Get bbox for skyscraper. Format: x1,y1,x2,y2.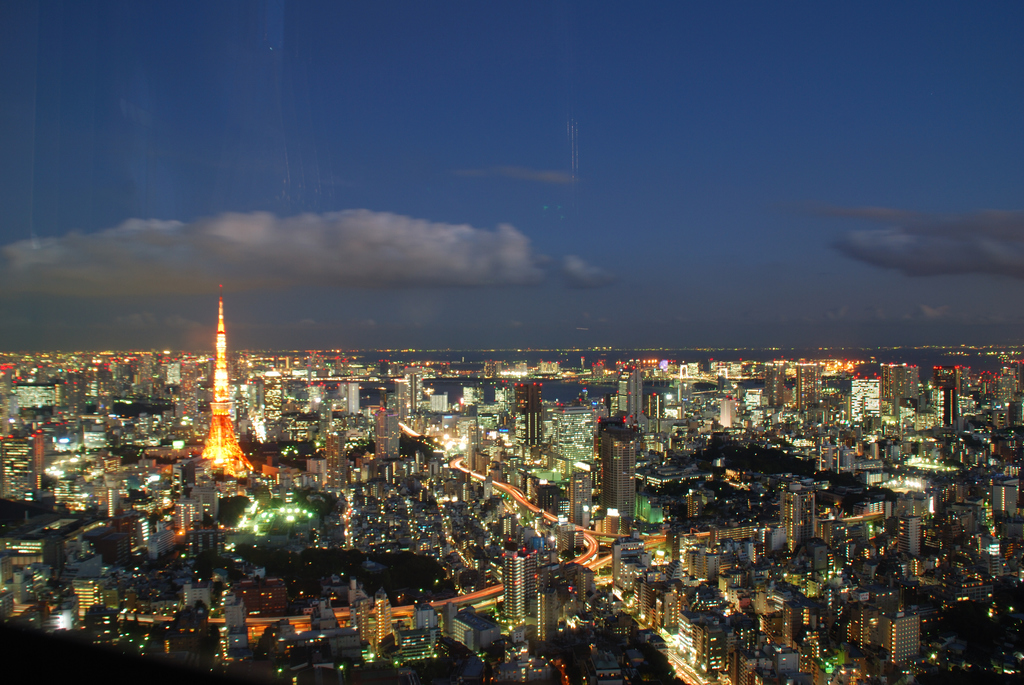
324,426,344,489.
